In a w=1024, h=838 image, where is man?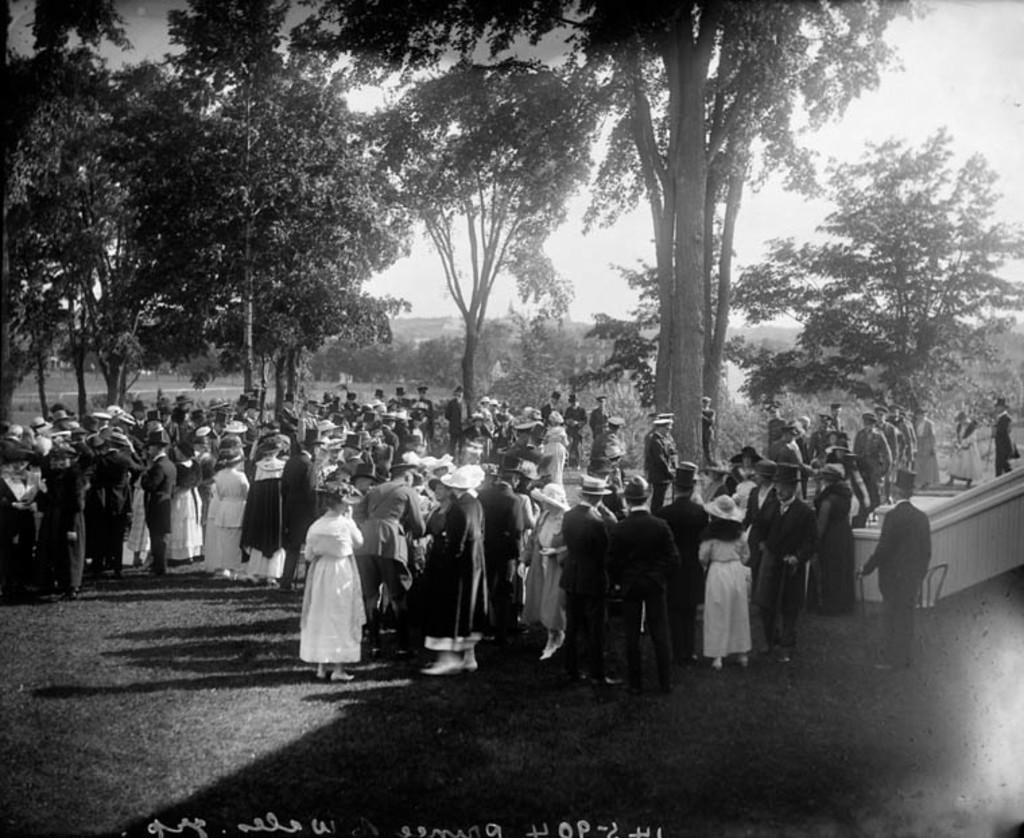
(x1=542, y1=389, x2=563, y2=416).
